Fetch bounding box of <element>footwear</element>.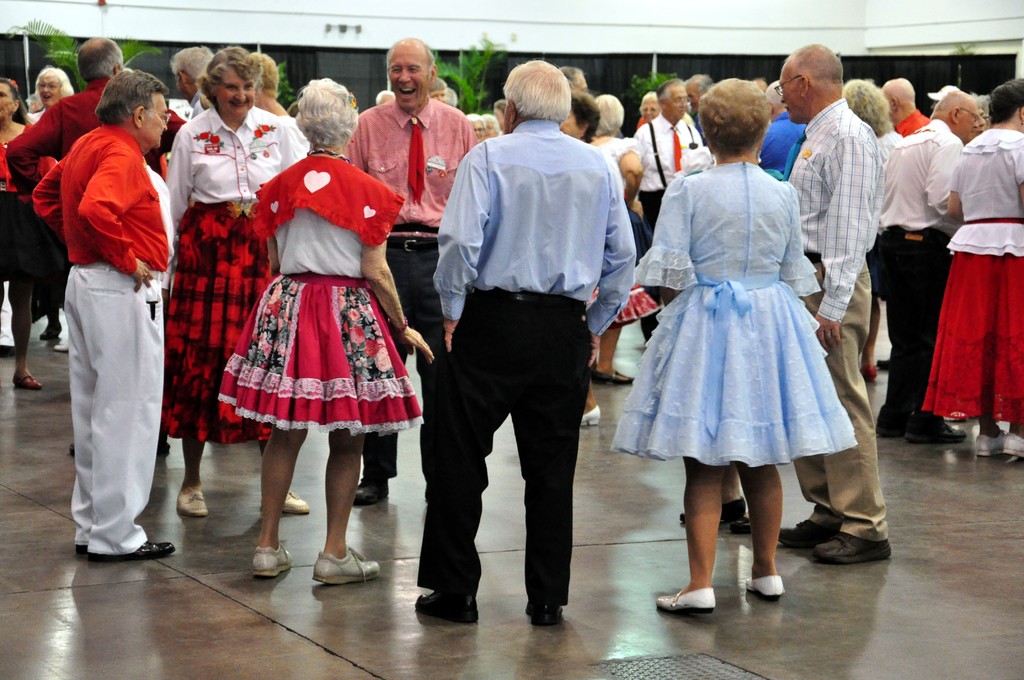
Bbox: l=903, t=421, r=965, b=444.
